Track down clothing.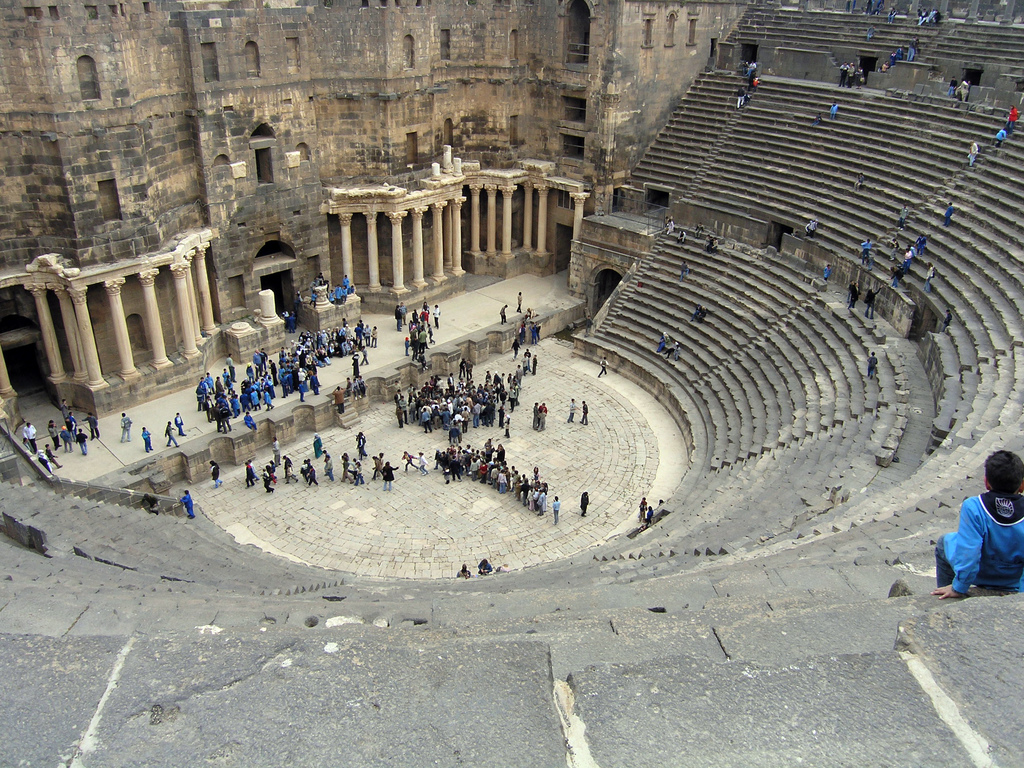
Tracked to {"left": 932, "top": 12, "right": 943, "bottom": 29}.
